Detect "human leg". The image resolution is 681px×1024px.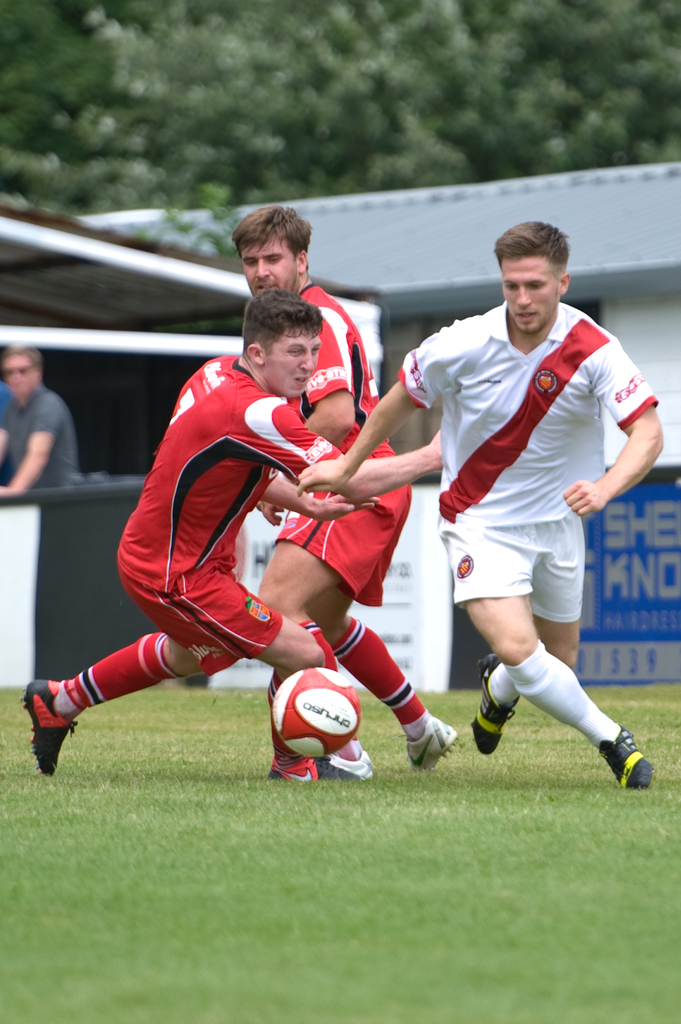
bbox(22, 629, 237, 774).
